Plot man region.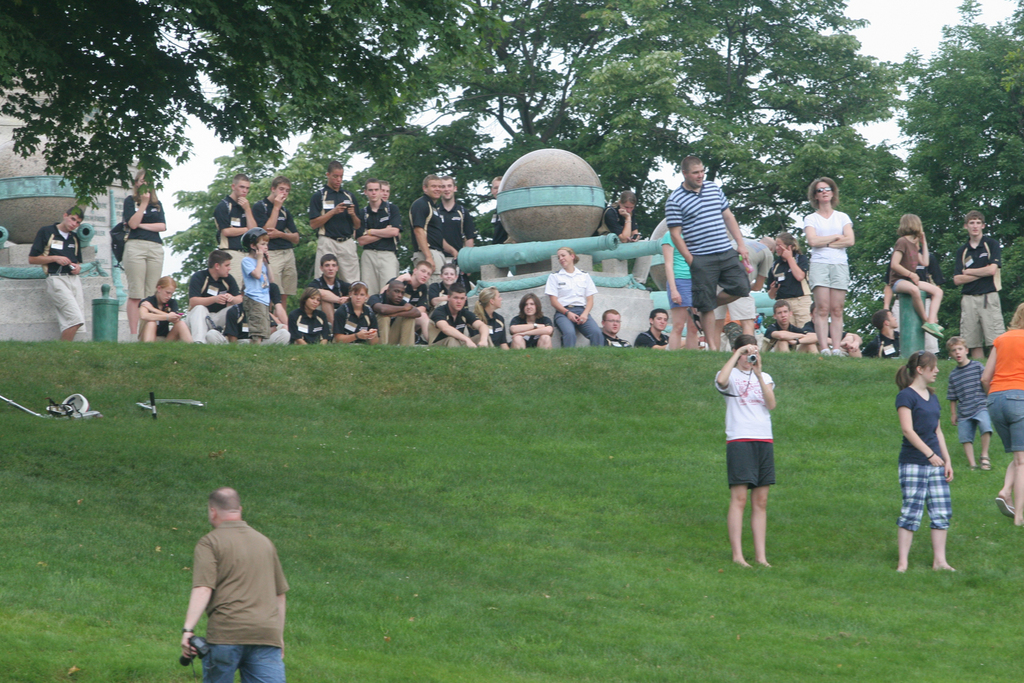
Plotted at 593/192/644/242.
